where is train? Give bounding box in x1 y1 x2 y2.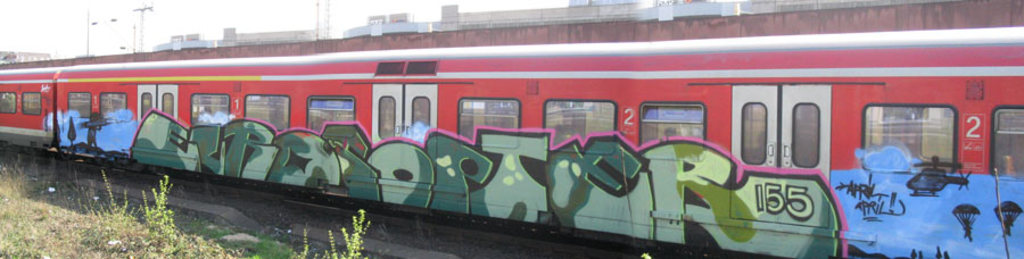
1 20 1023 258.
